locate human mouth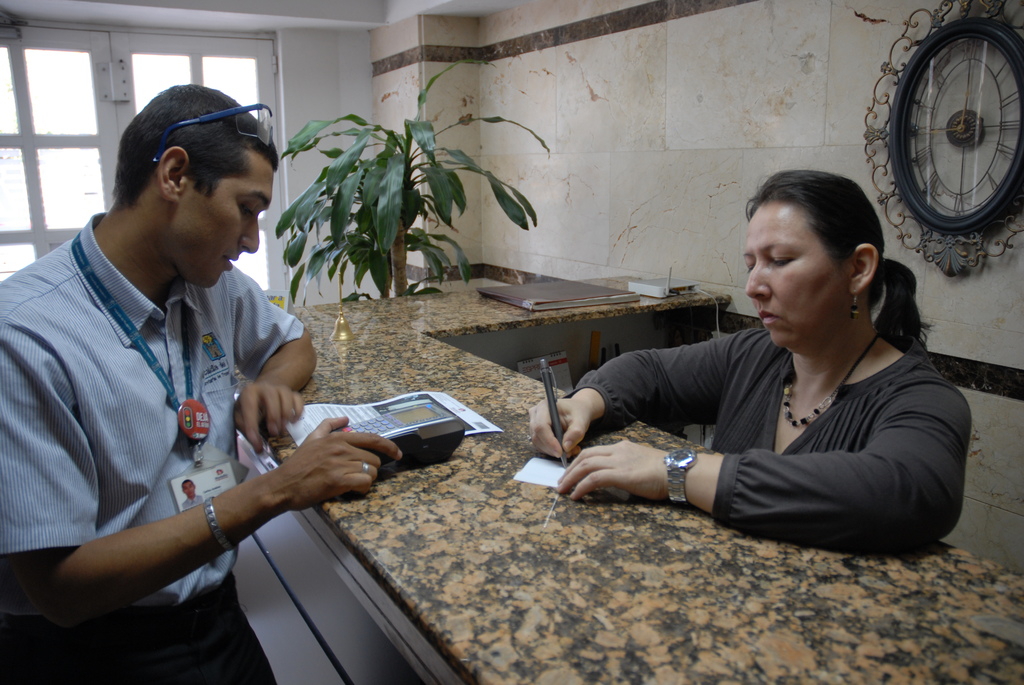
rect(221, 246, 239, 269)
